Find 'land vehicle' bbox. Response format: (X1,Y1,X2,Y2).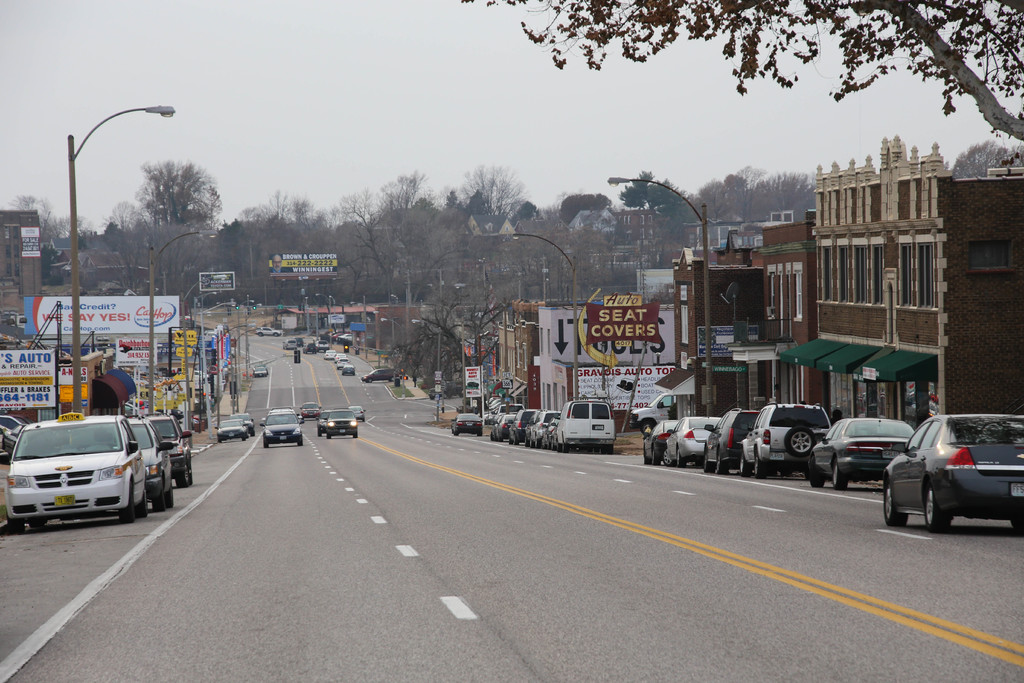
(335,355,351,372).
